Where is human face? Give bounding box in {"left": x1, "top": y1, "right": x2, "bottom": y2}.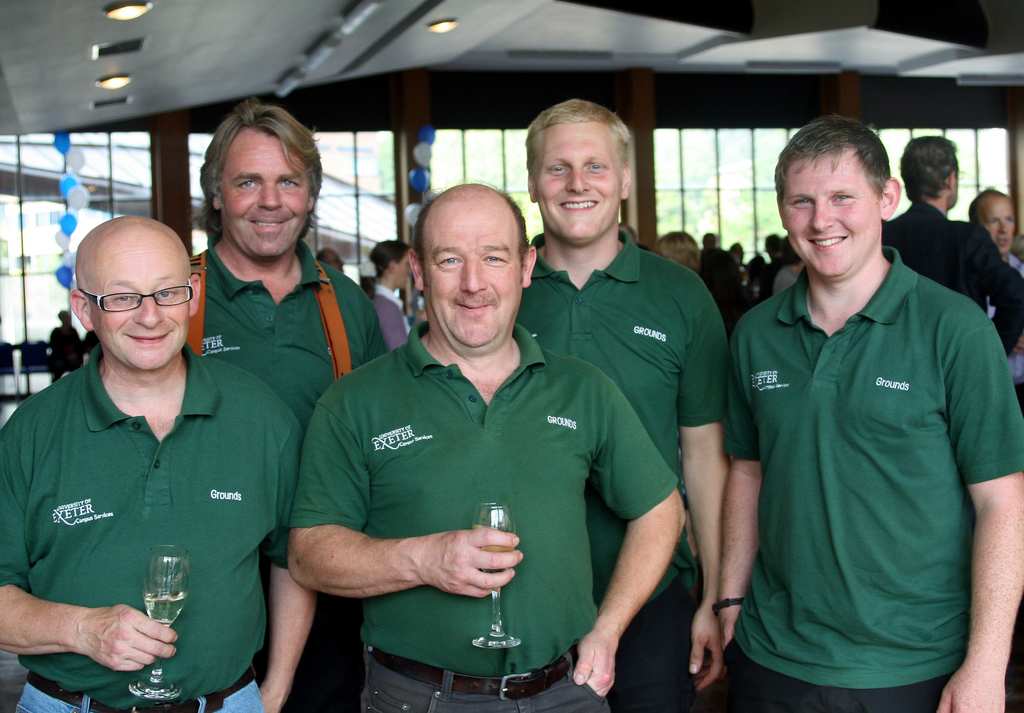
{"left": 779, "top": 150, "right": 879, "bottom": 280}.
